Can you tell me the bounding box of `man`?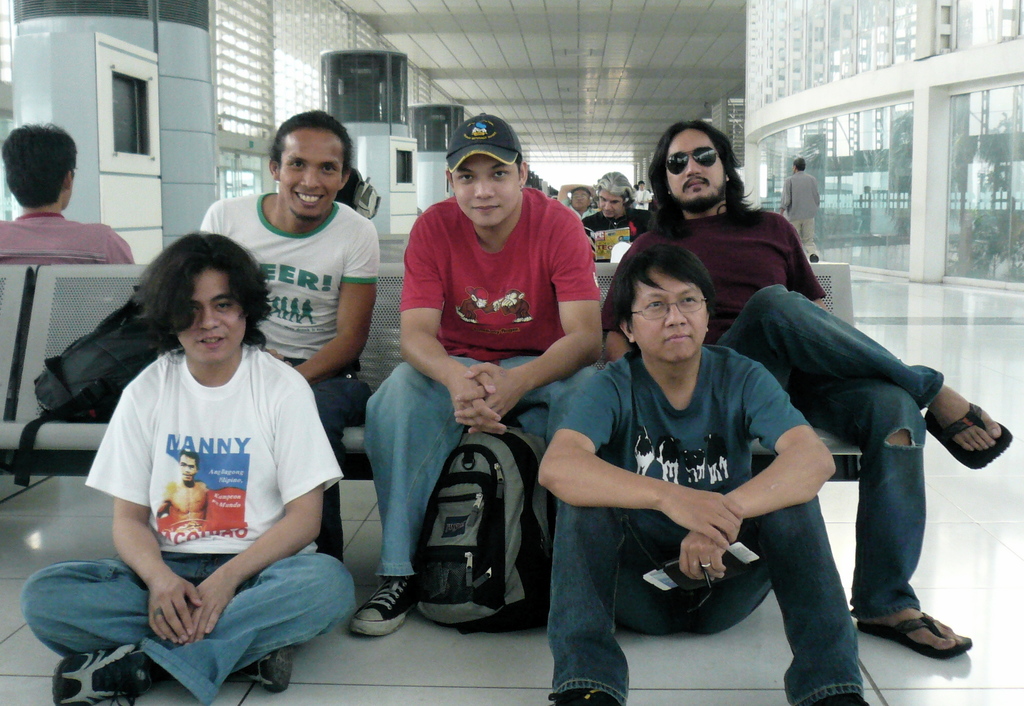
(18,228,356,705).
